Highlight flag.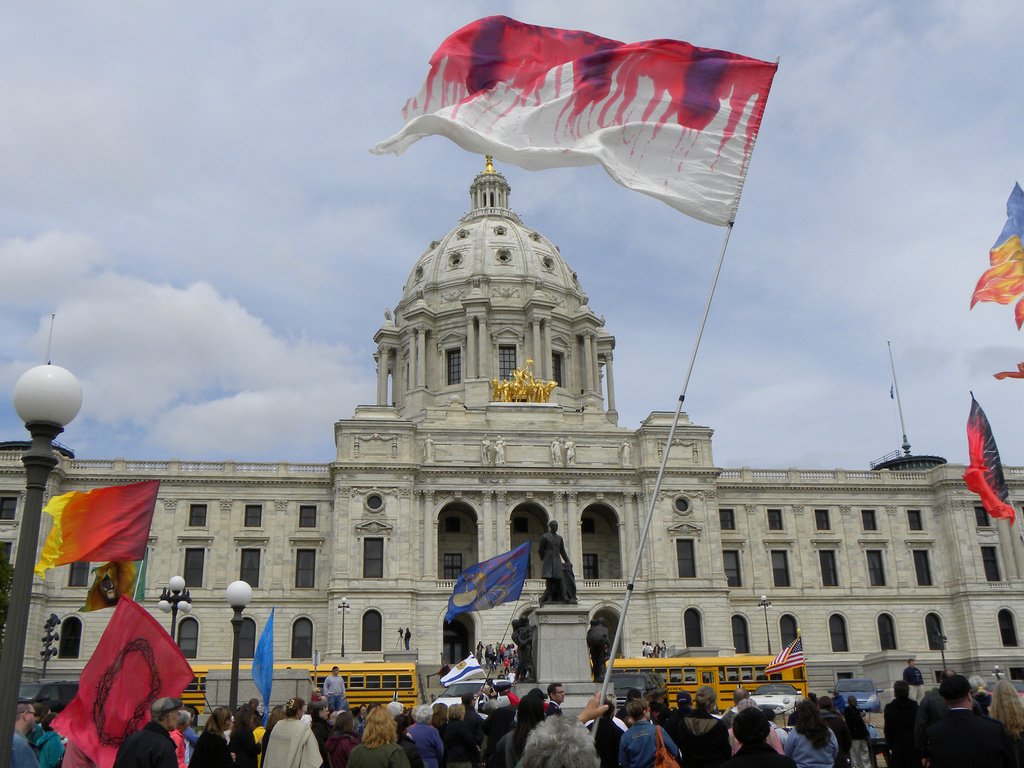
Highlighted region: 379,22,762,225.
